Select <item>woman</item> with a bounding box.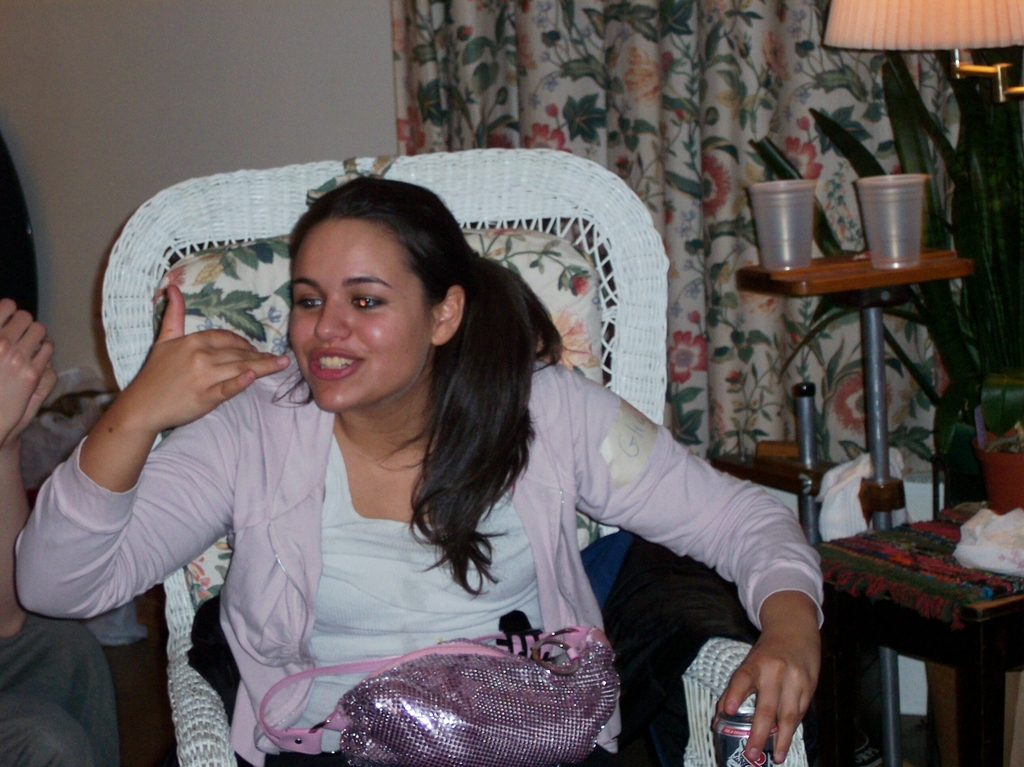
97,147,819,766.
